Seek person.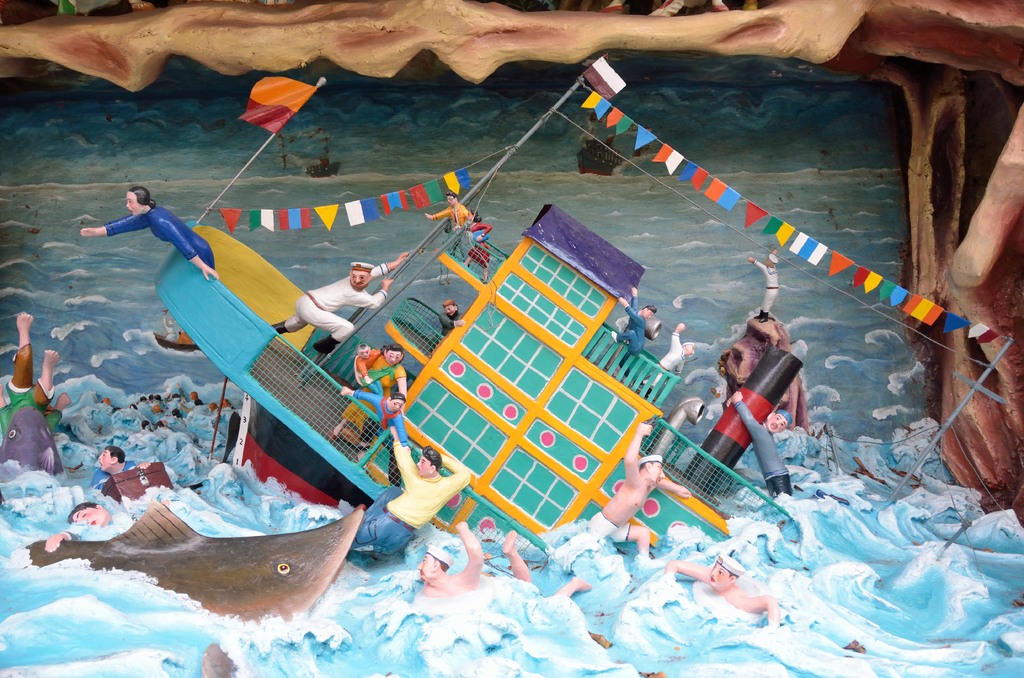
bbox=[609, 281, 658, 382].
